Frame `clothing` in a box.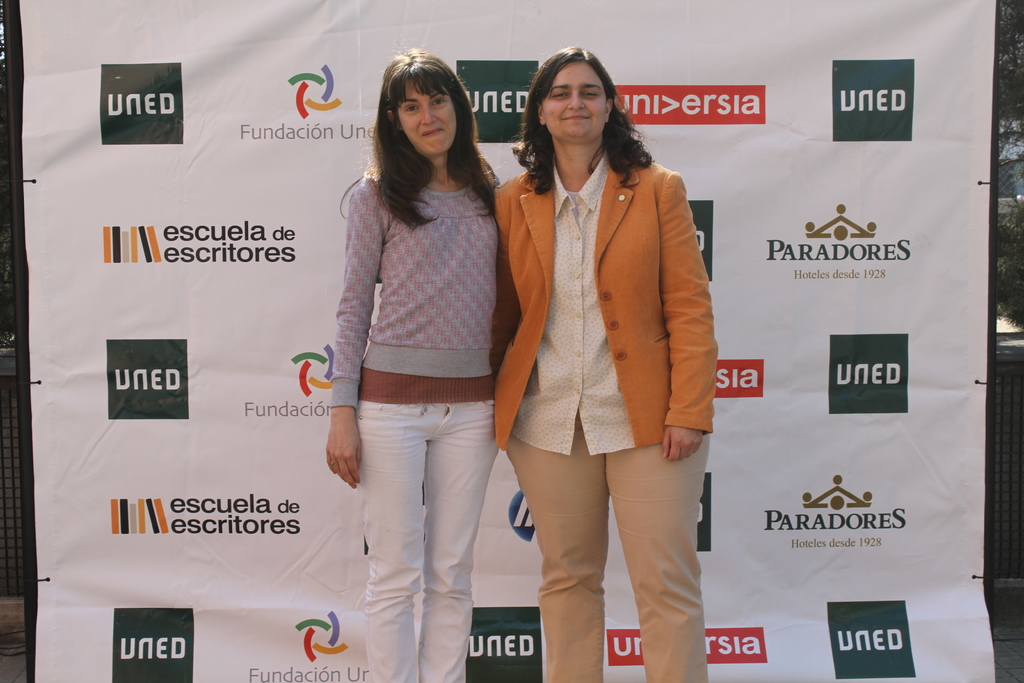
{"left": 333, "top": 174, "right": 492, "bottom": 682}.
